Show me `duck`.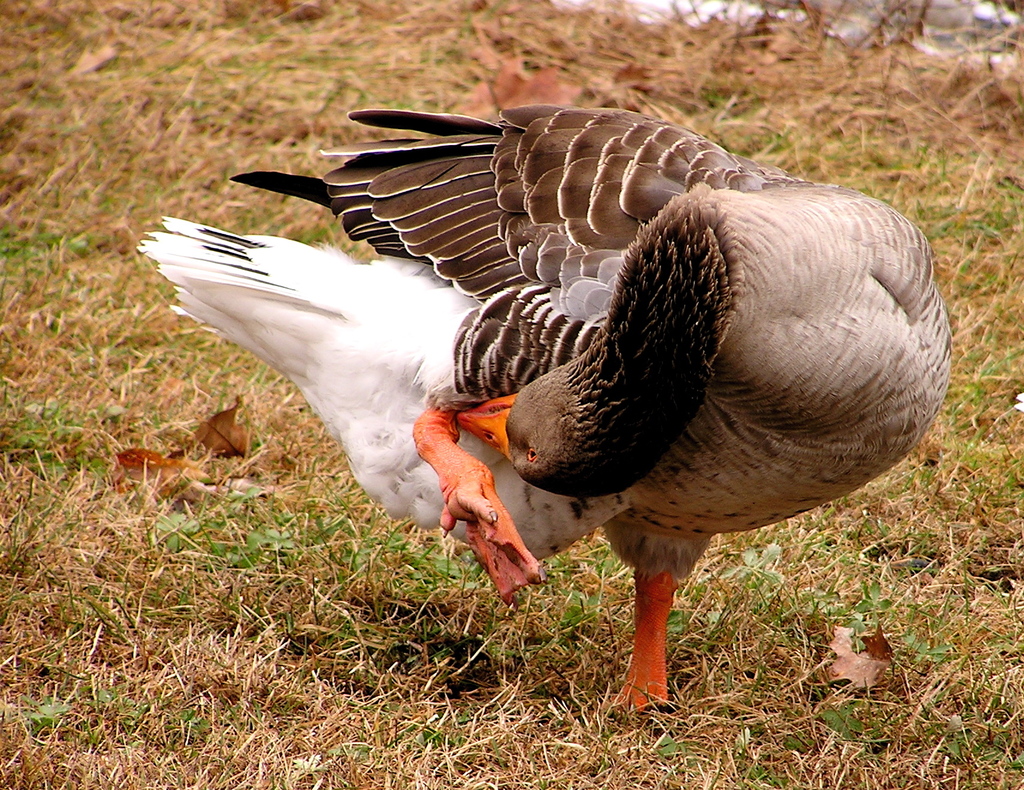
`duck` is here: rect(131, 99, 956, 706).
